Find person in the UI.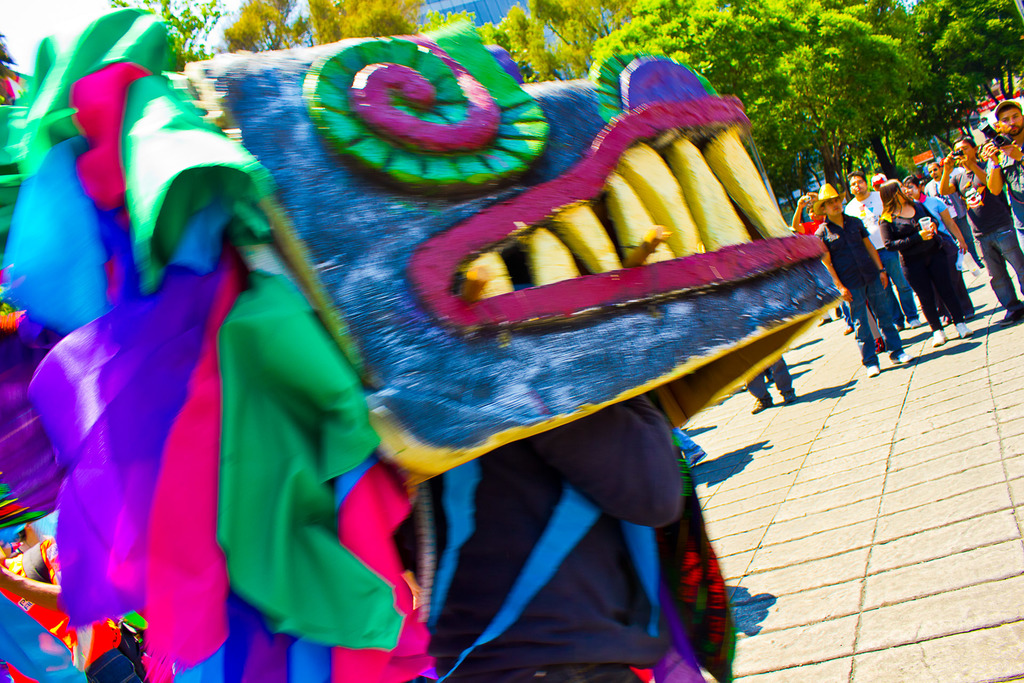
UI element at x1=0, y1=520, x2=144, y2=682.
